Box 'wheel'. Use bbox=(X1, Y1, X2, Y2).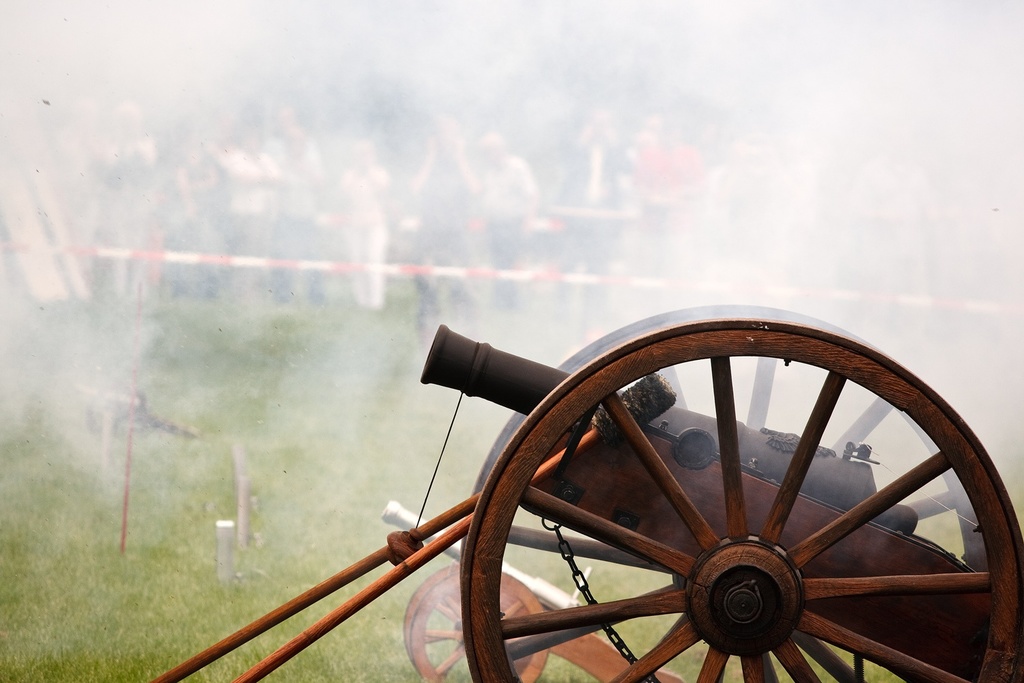
bbox=(461, 301, 981, 682).
